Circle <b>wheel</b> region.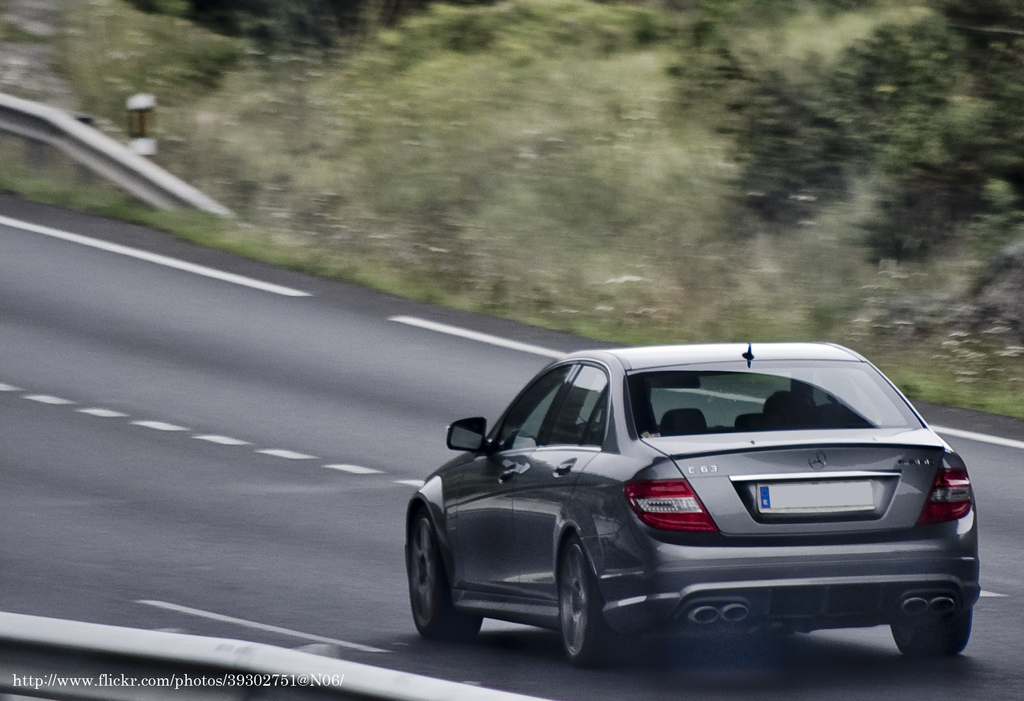
Region: <box>891,604,975,659</box>.
